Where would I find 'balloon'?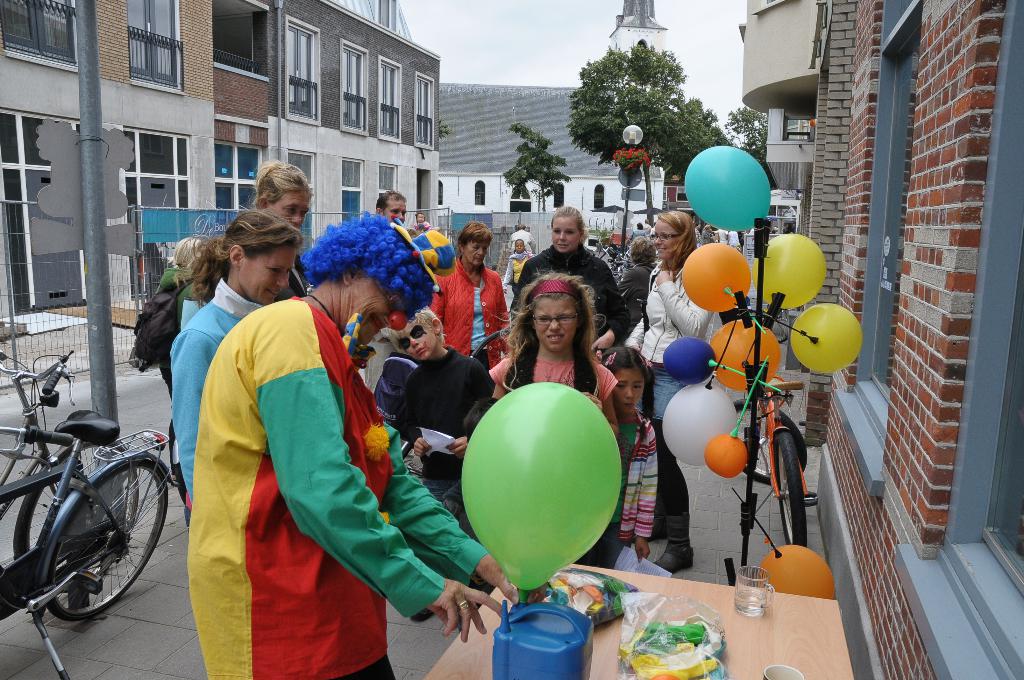
At 458/382/624/603.
